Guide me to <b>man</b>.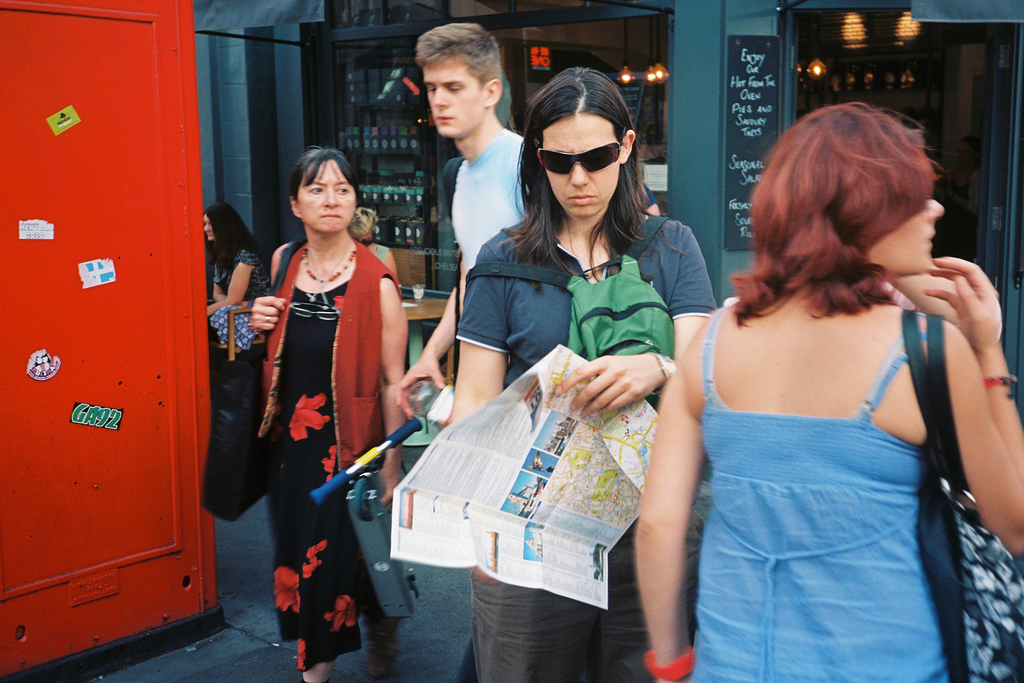
Guidance: pyautogui.locateOnScreen(410, 48, 524, 311).
